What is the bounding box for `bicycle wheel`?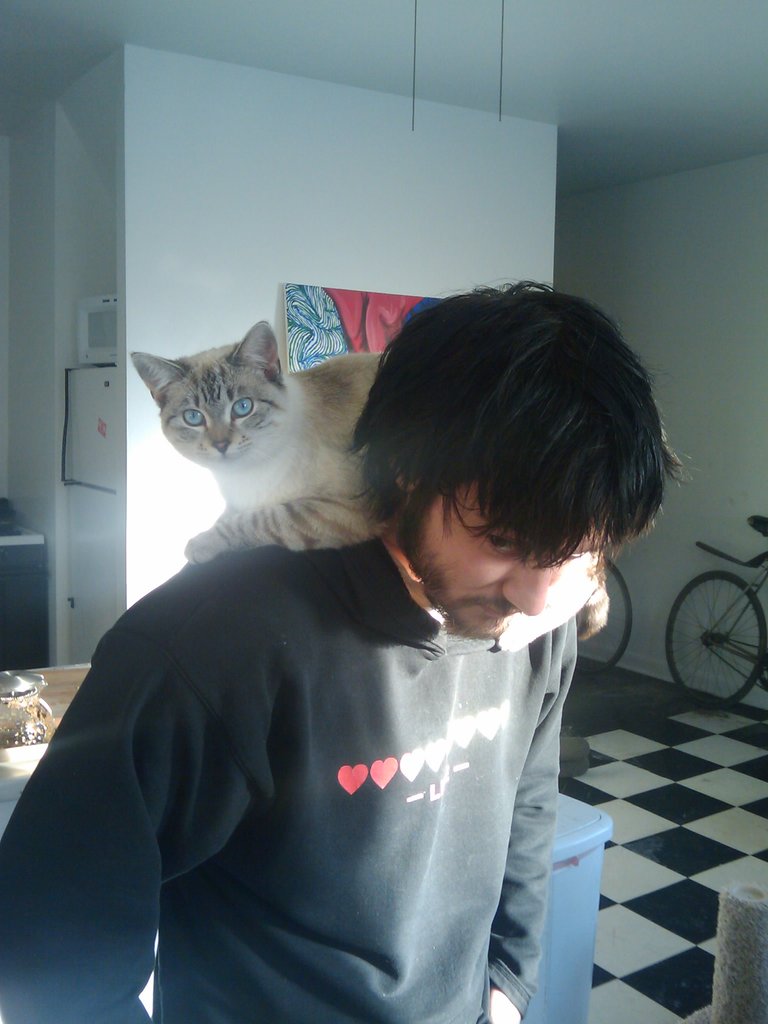
select_region(574, 554, 639, 678).
